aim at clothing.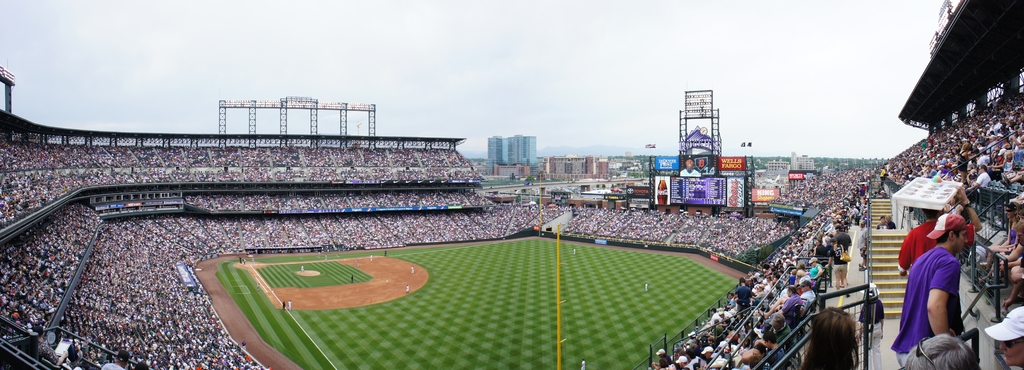
Aimed at bbox=[285, 298, 292, 311].
